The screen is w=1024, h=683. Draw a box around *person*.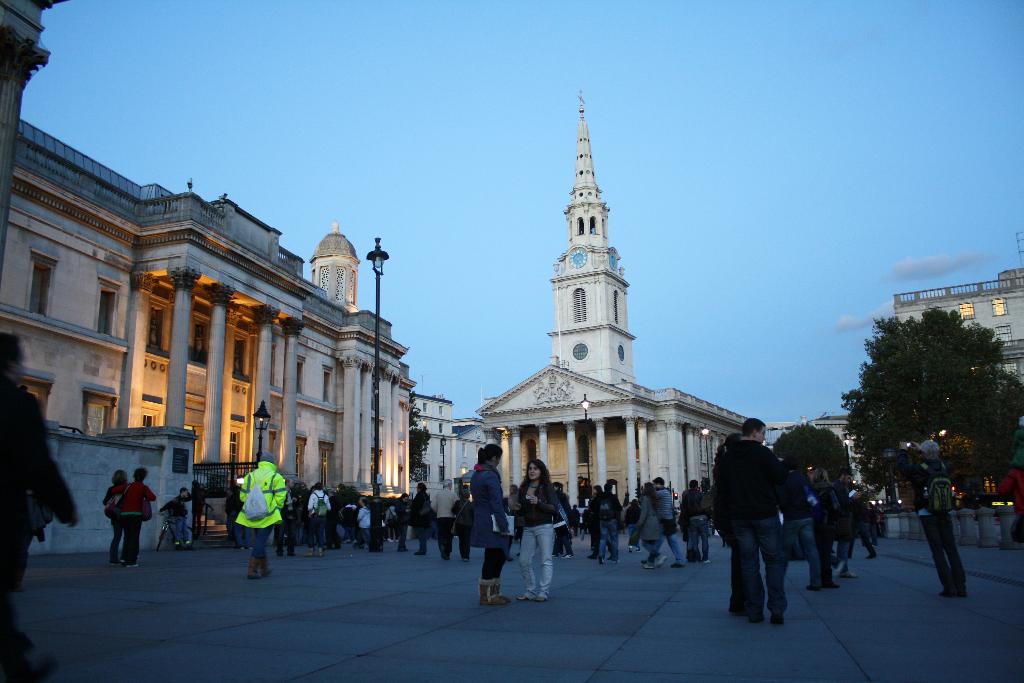
(700, 431, 744, 613).
